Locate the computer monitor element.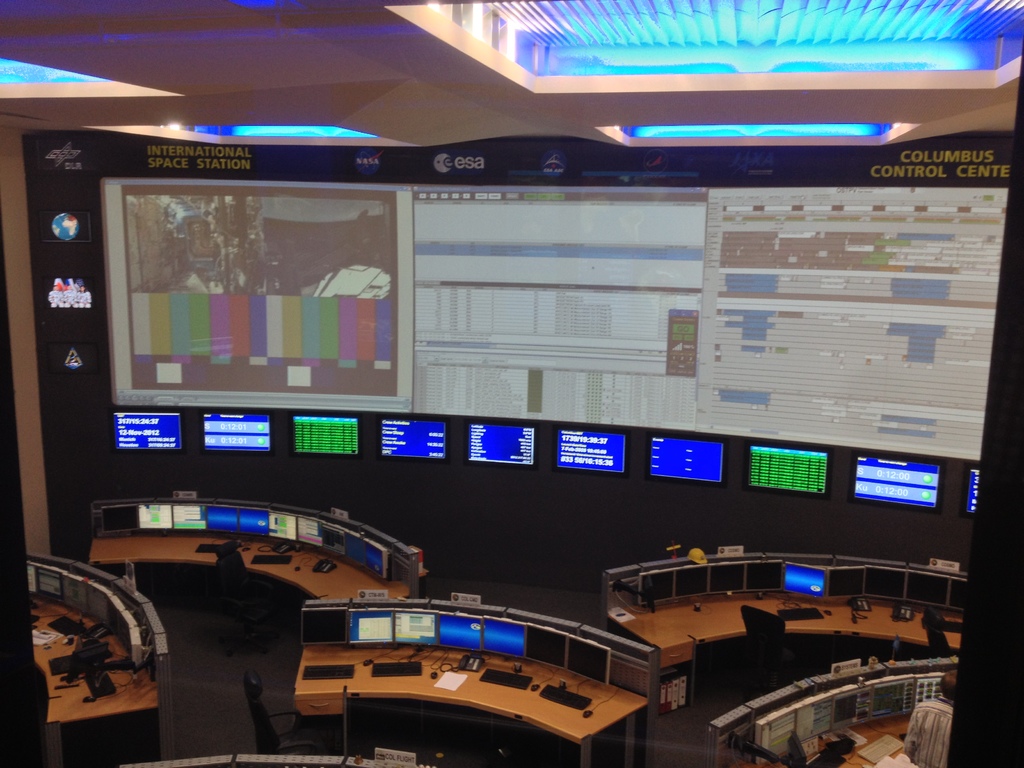
Element bbox: bbox(322, 519, 344, 560).
